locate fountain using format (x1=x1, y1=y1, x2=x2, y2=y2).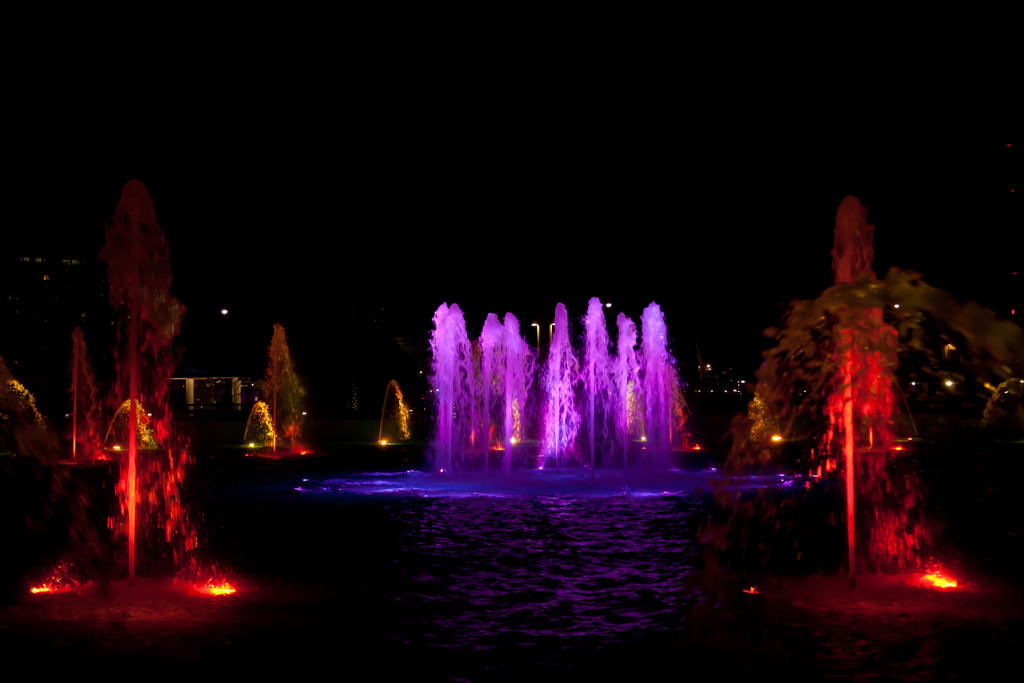
(x1=245, y1=389, x2=278, y2=449).
